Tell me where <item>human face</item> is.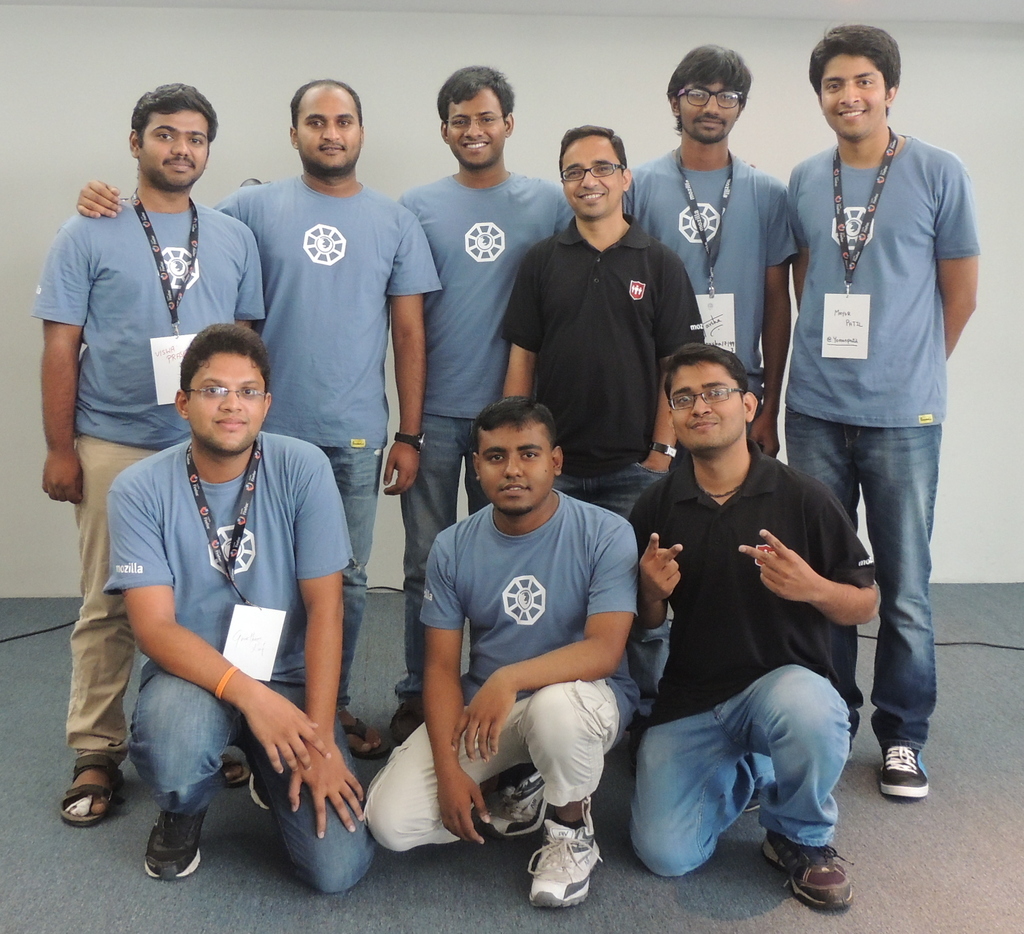
<item>human face</item> is at [left=669, top=364, right=746, bottom=455].
